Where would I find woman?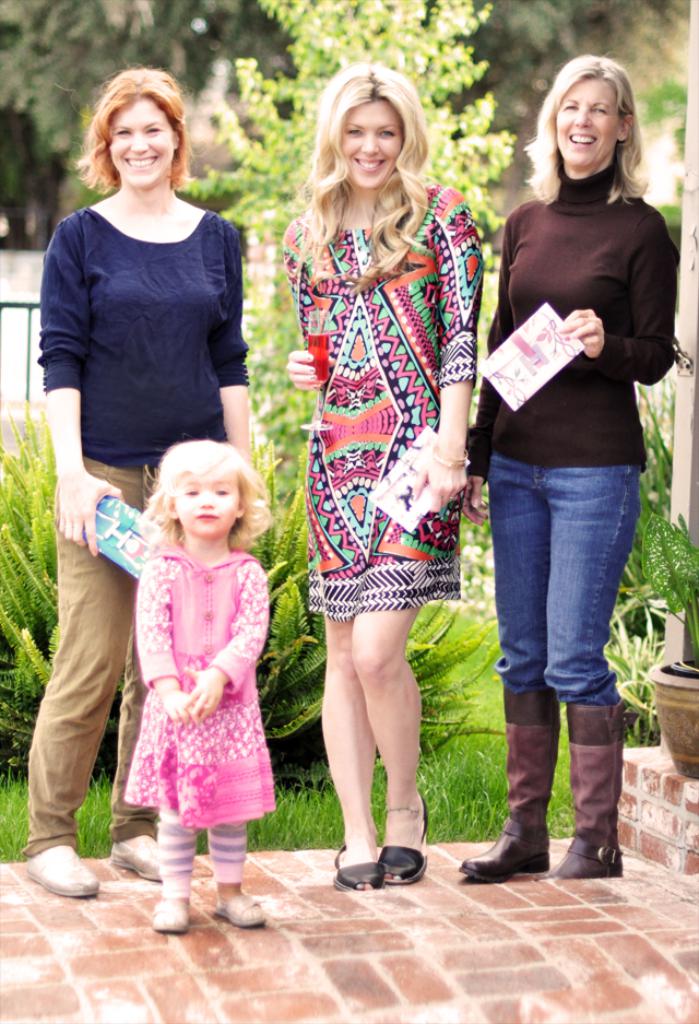
At box(463, 48, 673, 874).
